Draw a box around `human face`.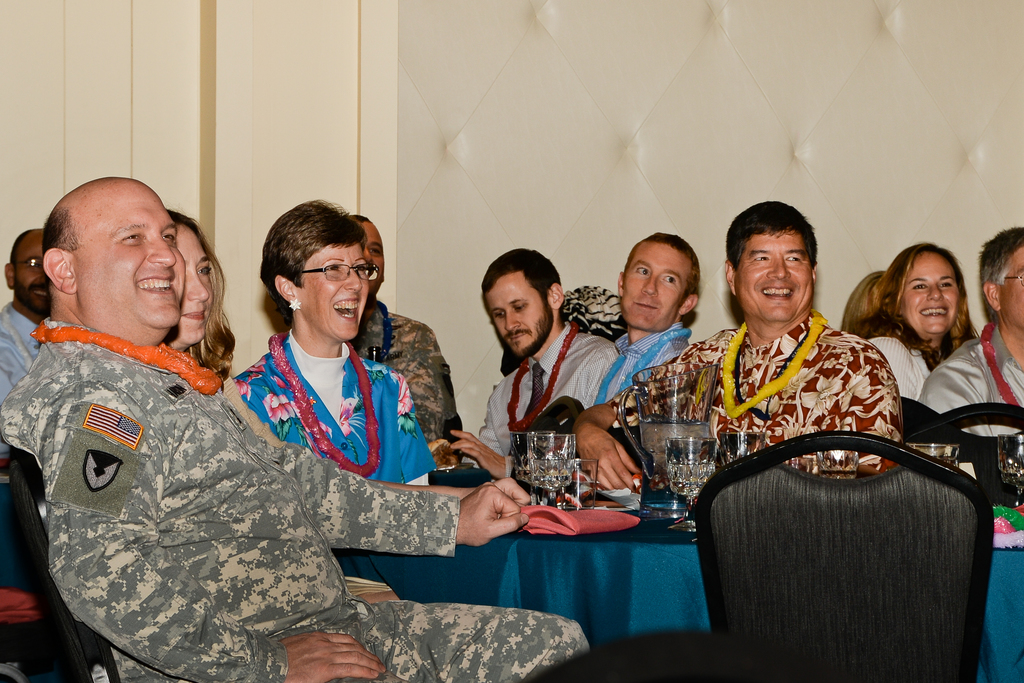
box=[73, 184, 181, 331].
